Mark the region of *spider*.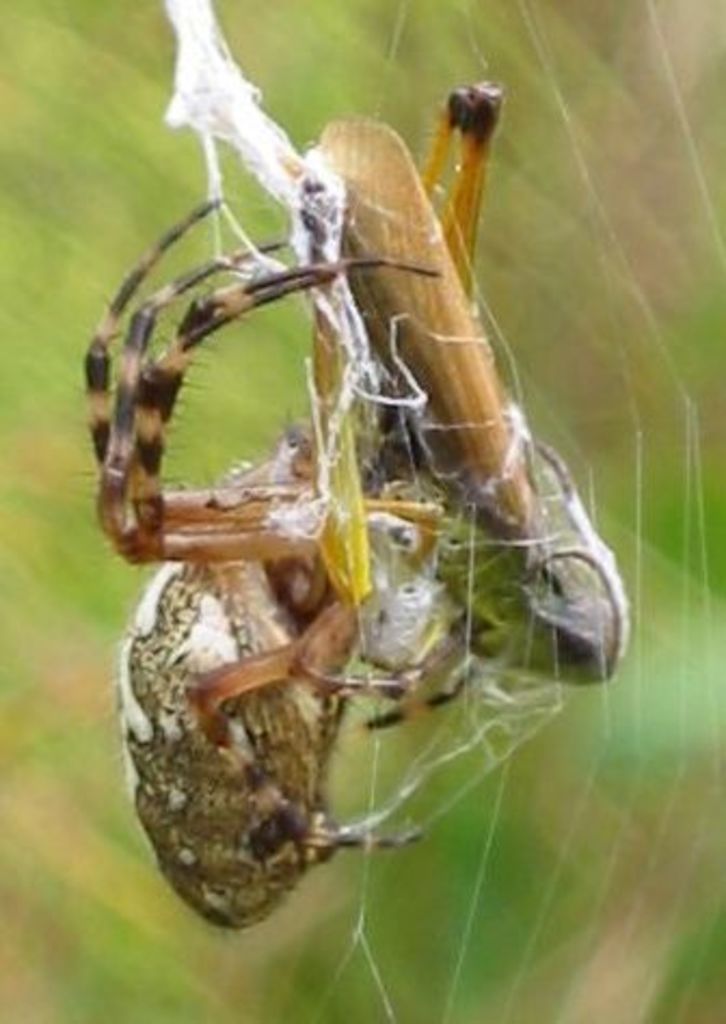
Region: (69, 181, 508, 933).
